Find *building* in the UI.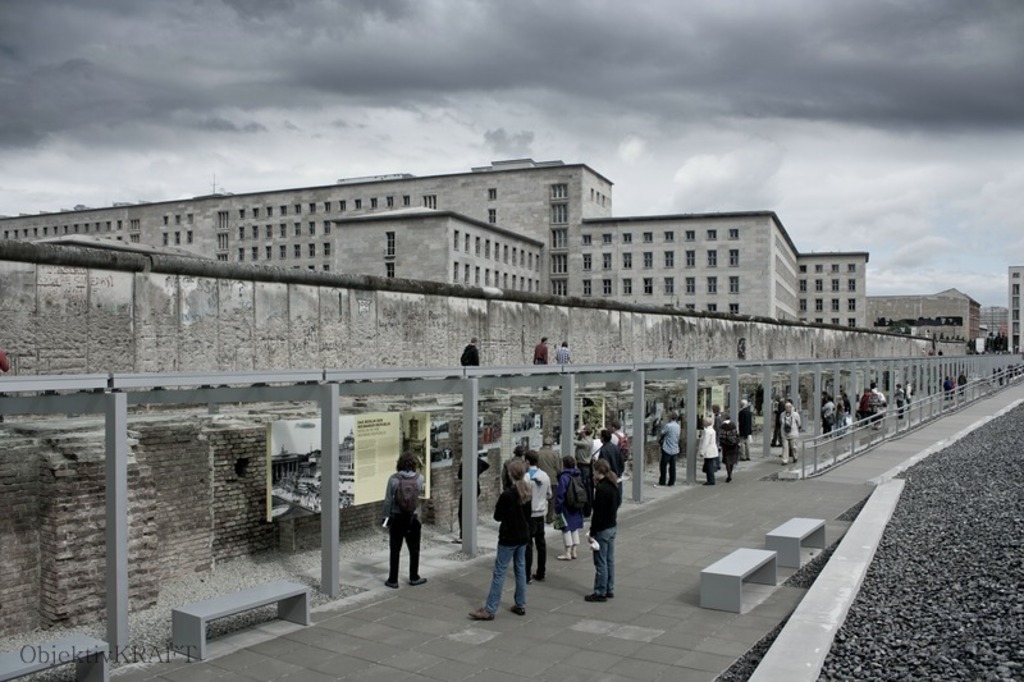
UI element at 978 301 1014 335.
